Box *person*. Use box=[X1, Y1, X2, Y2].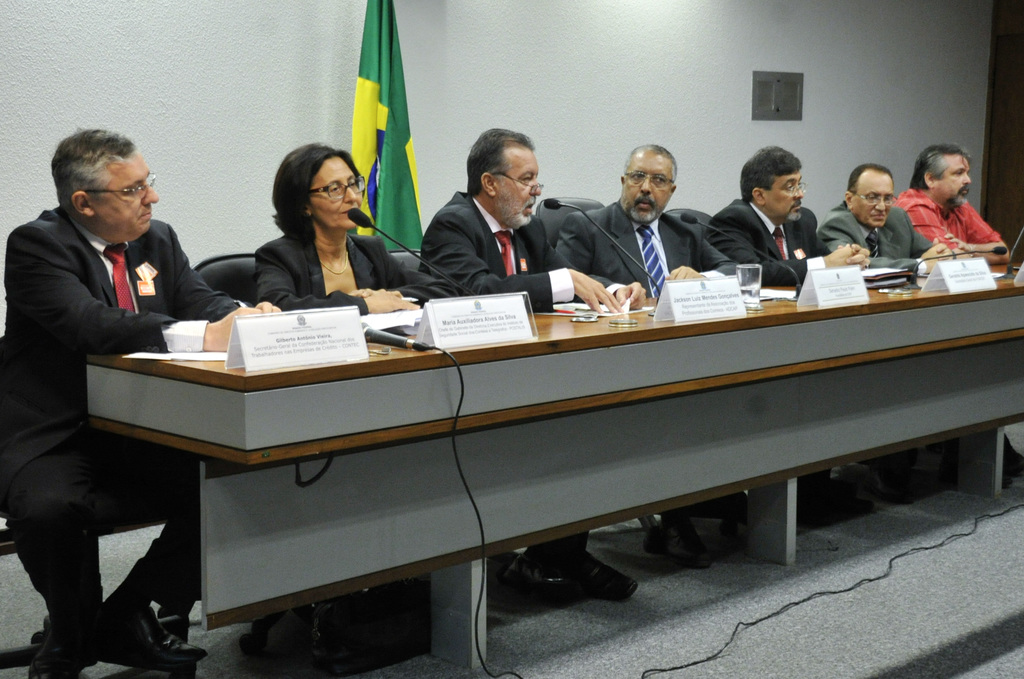
box=[698, 141, 875, 295].
